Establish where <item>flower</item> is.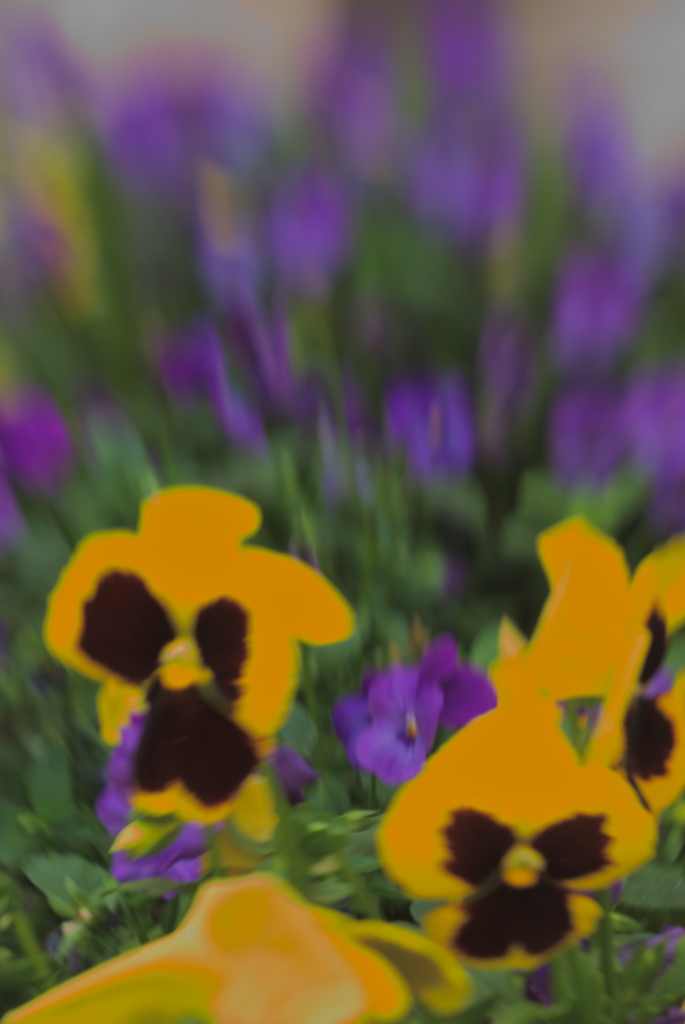
Established at {"x1": 38, "y1": 485, "x2": 353, "y2": 884}.
